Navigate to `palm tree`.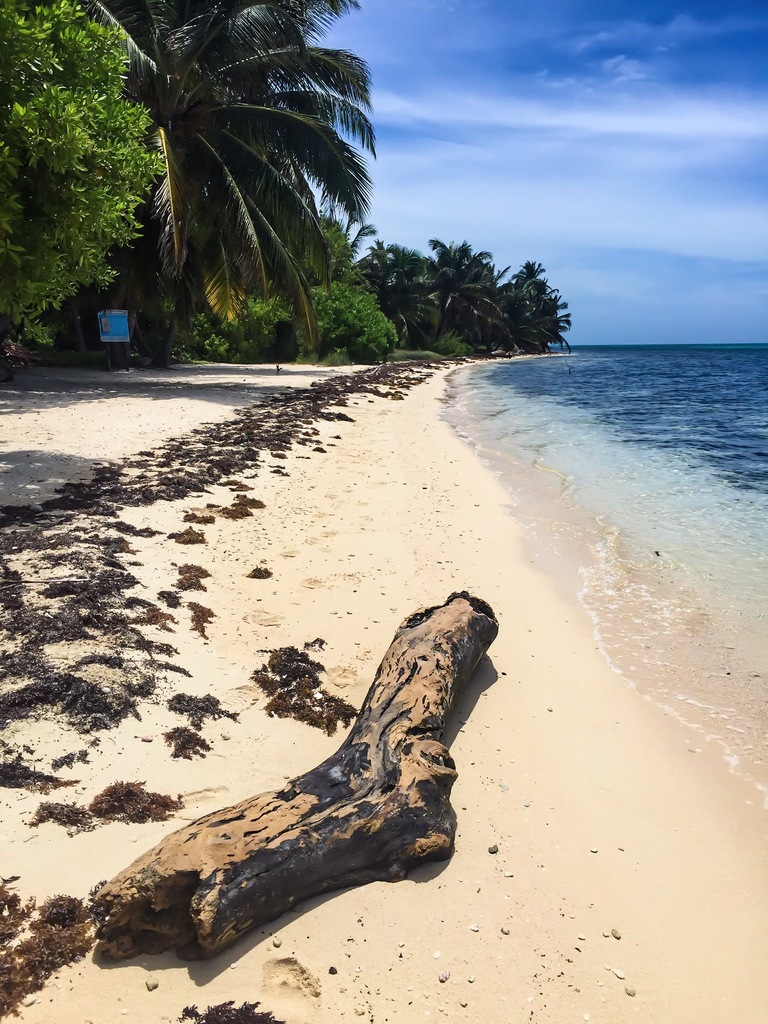
Navigation target: bbox=(77, 0, 374, 370).
